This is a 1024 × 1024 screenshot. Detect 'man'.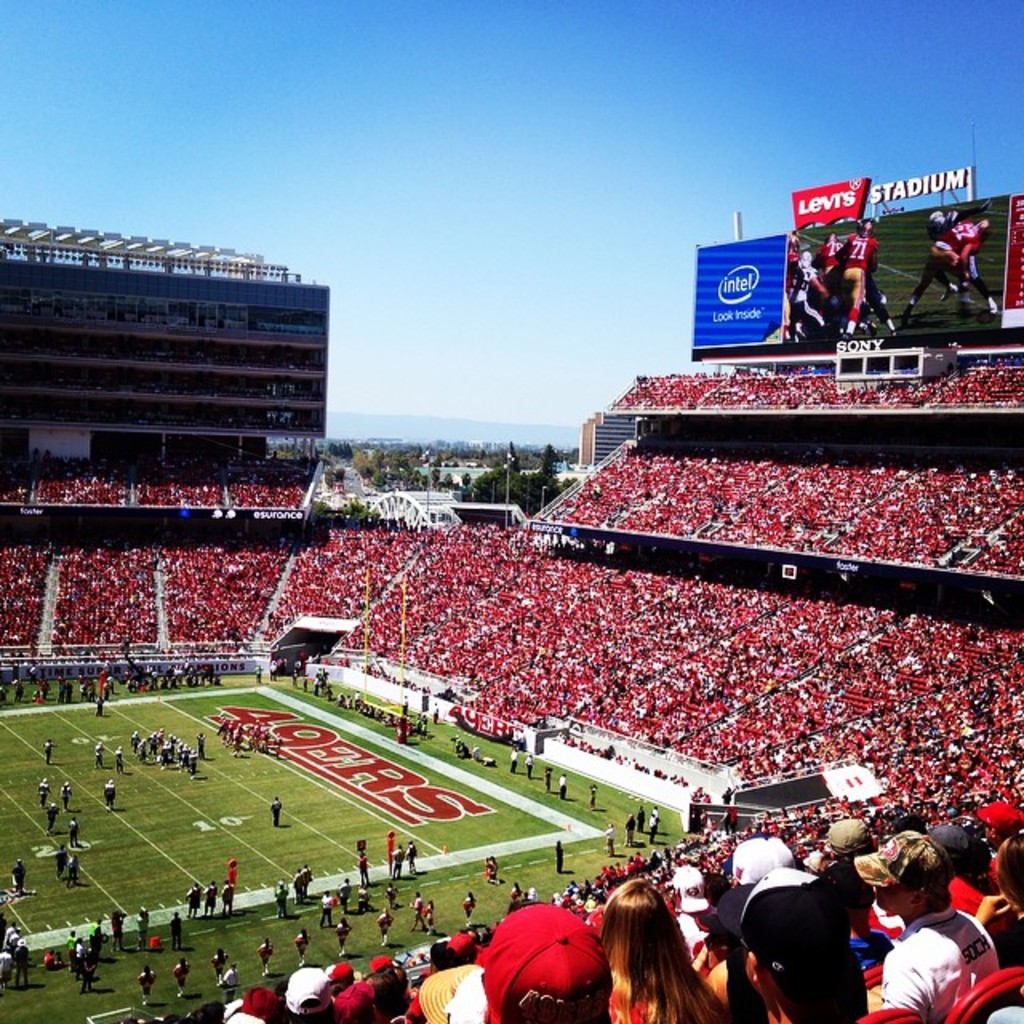
rect(925, 211, 987, 299).
